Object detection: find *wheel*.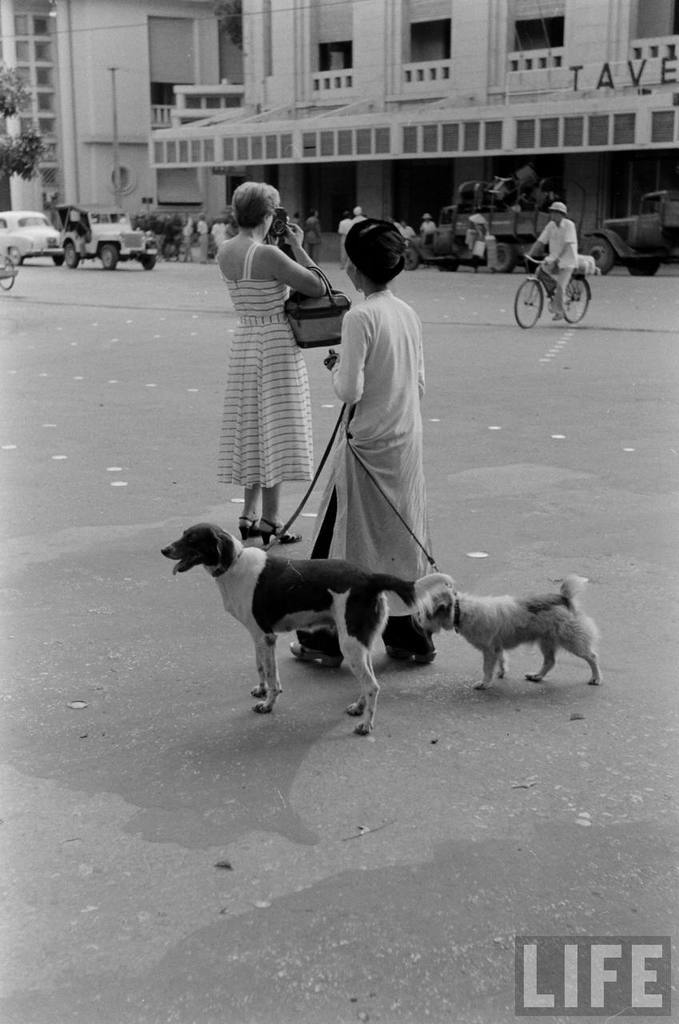
(left=138, top=242, right=154, bottom=271).
